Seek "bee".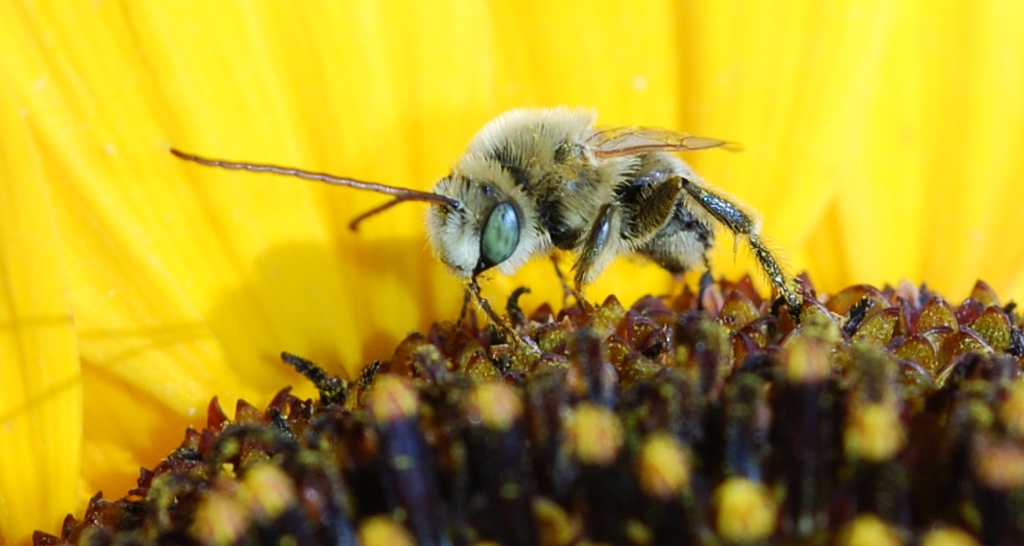
<bbox>194, 109, 803, 367</bbox>.
